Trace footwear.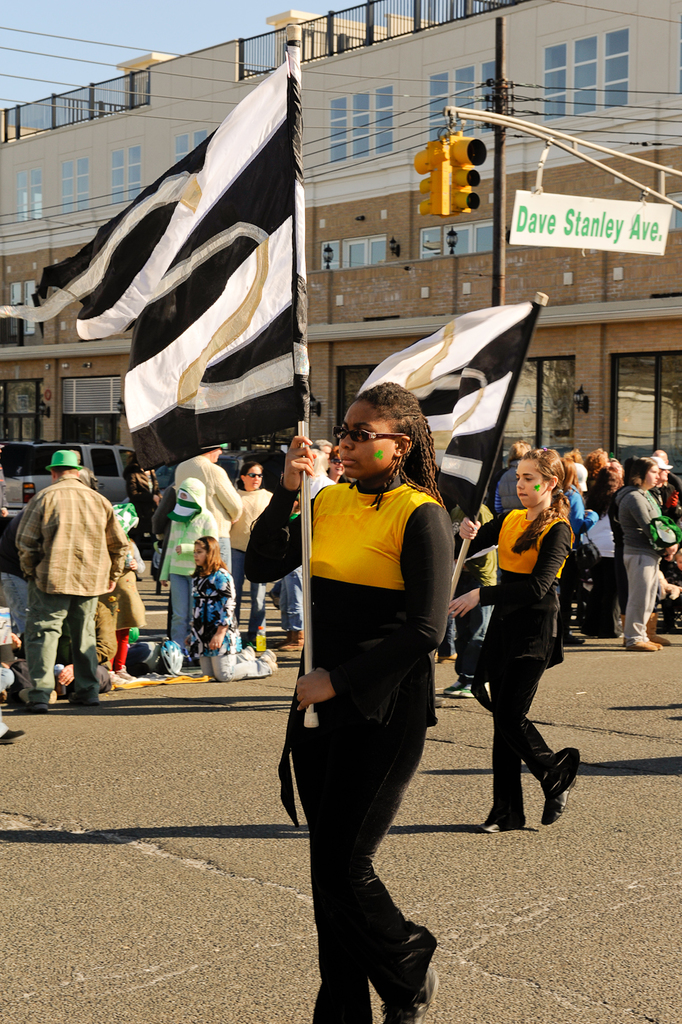
Traced to (left=481, top=737, right=522, bottom=835).
